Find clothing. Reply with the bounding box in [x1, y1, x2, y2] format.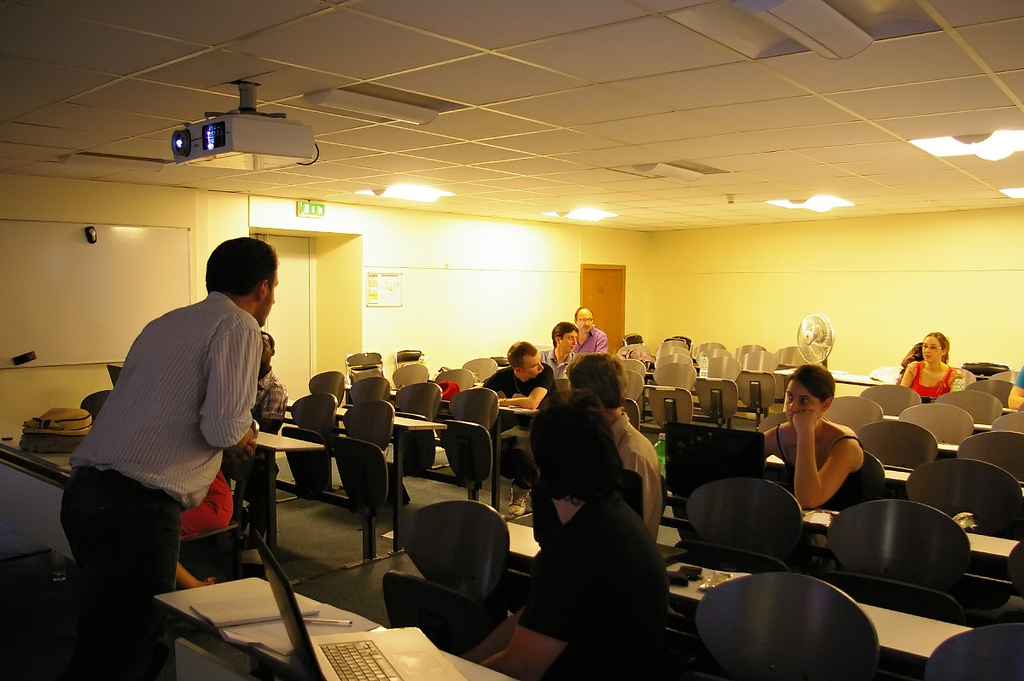
[233, 367, 291, 554].
